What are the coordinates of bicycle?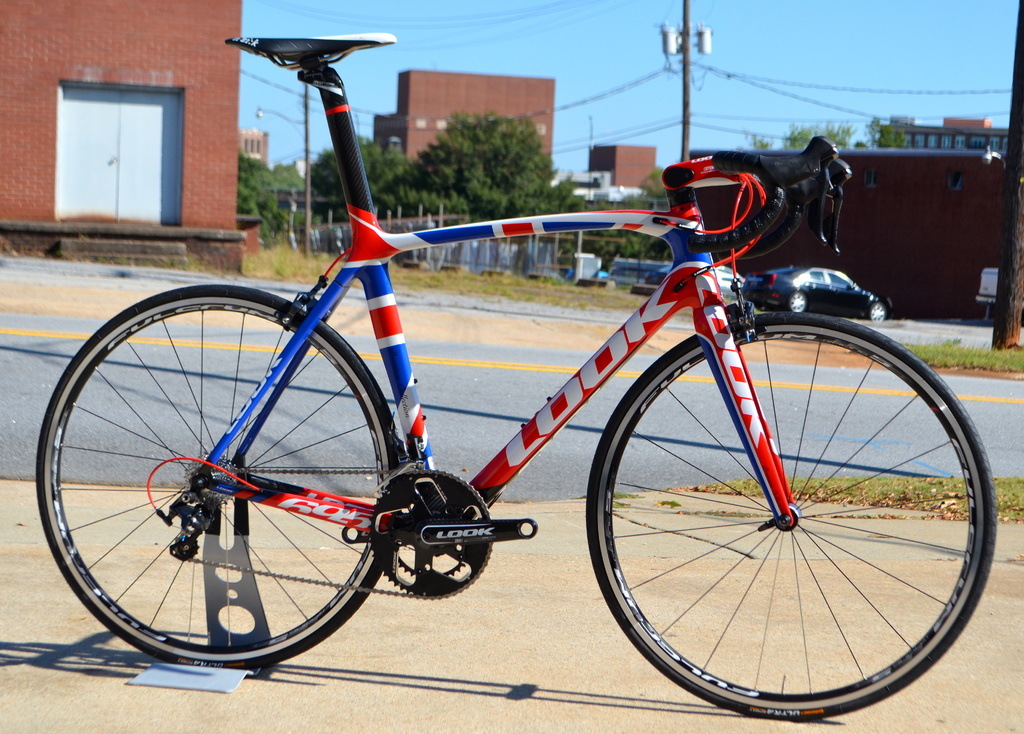
(57, 94, 992, 711).
